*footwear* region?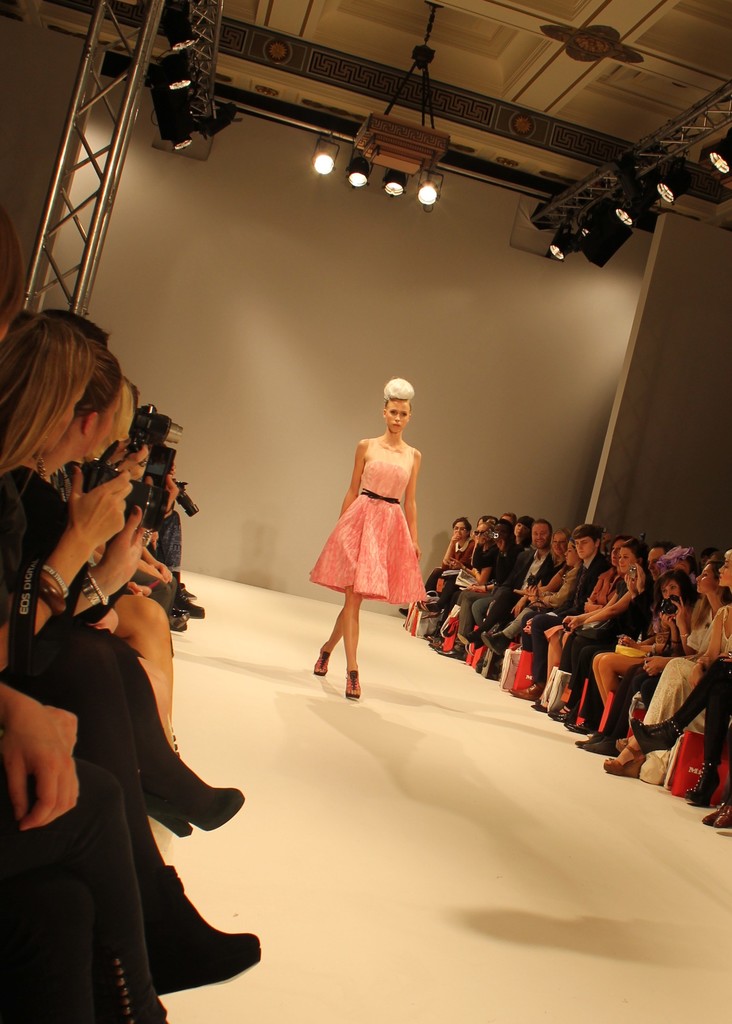
[x1=574, y1=713, x2=599, y2=736]
